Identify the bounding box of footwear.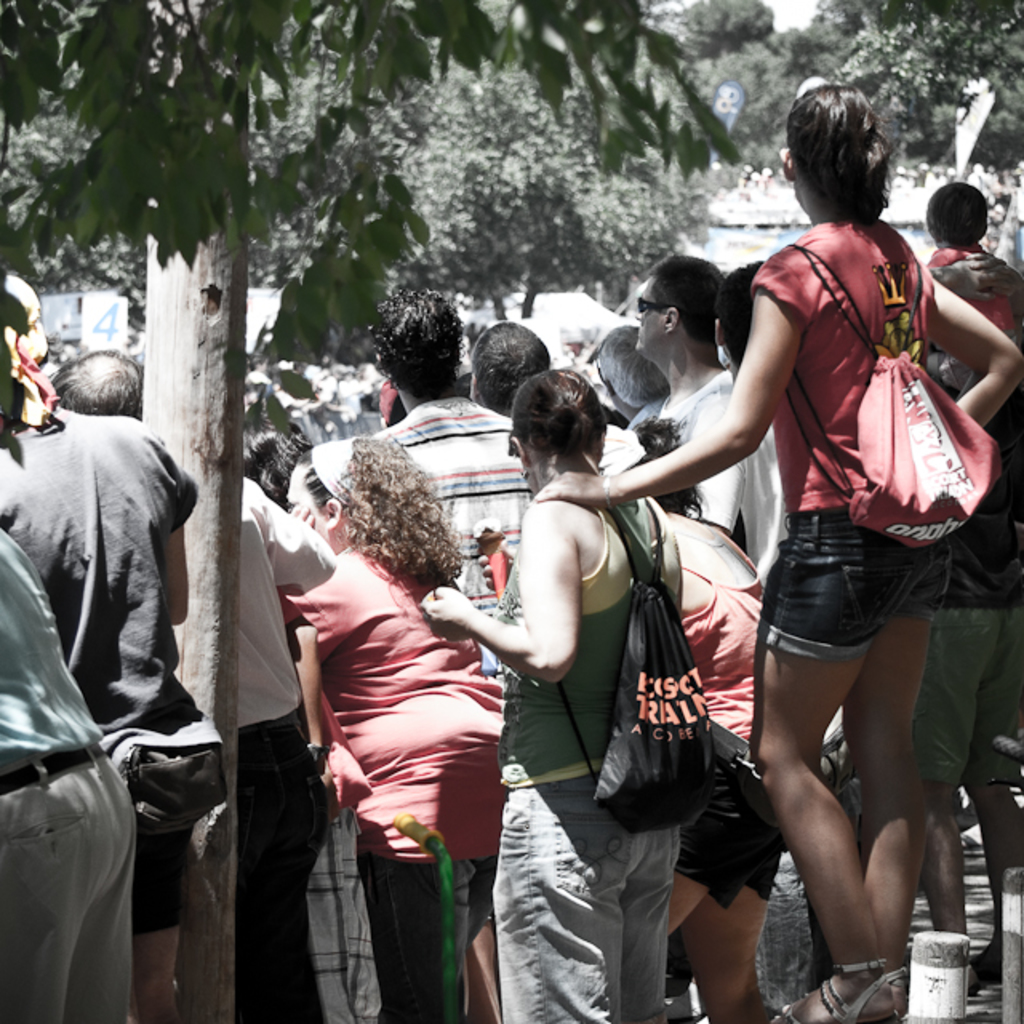
{"x1": 950, "y1": 784, "x2": 1022, "y2": 861}.
